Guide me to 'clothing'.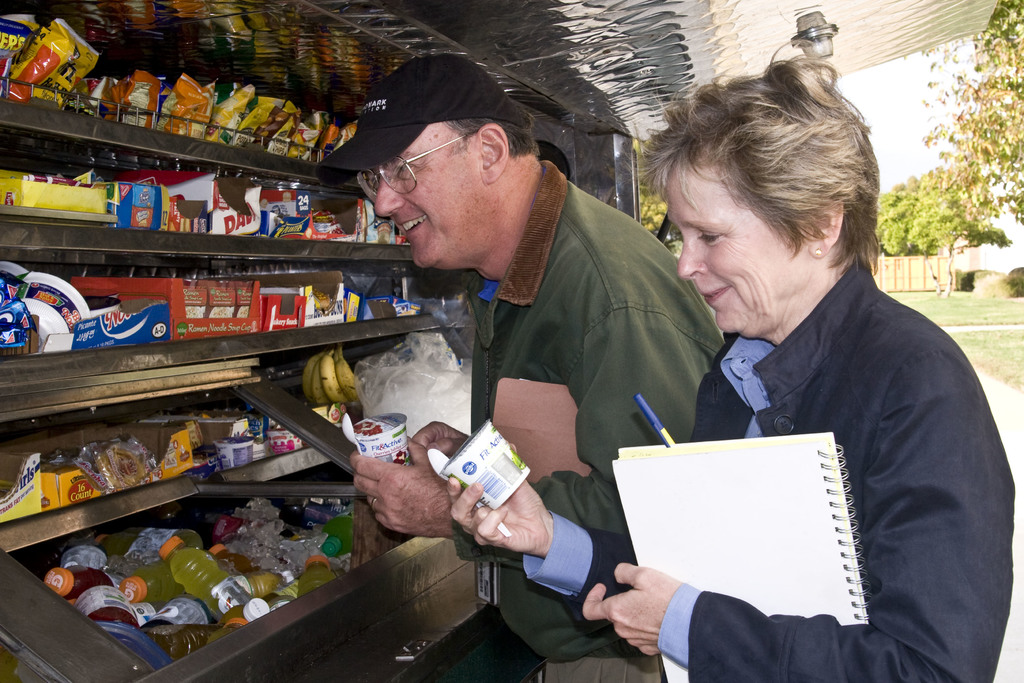
Guidance: (x1=621, y1=222, x2=994, y2=665).
